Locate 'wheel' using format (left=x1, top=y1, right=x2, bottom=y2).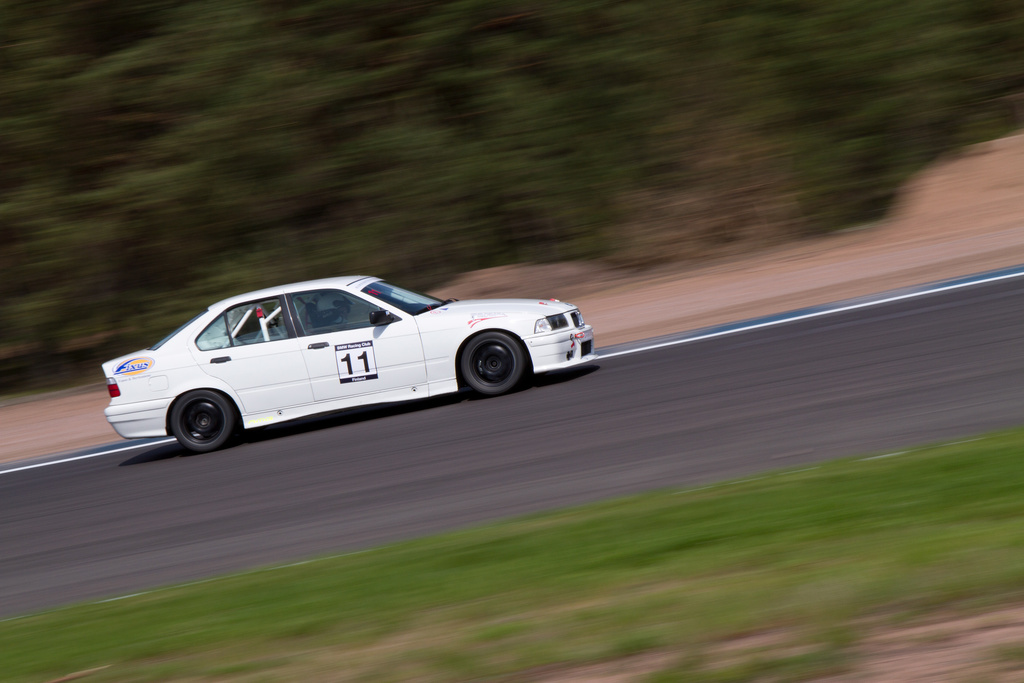
(left=165, top=387, right=236, bottom=457).
